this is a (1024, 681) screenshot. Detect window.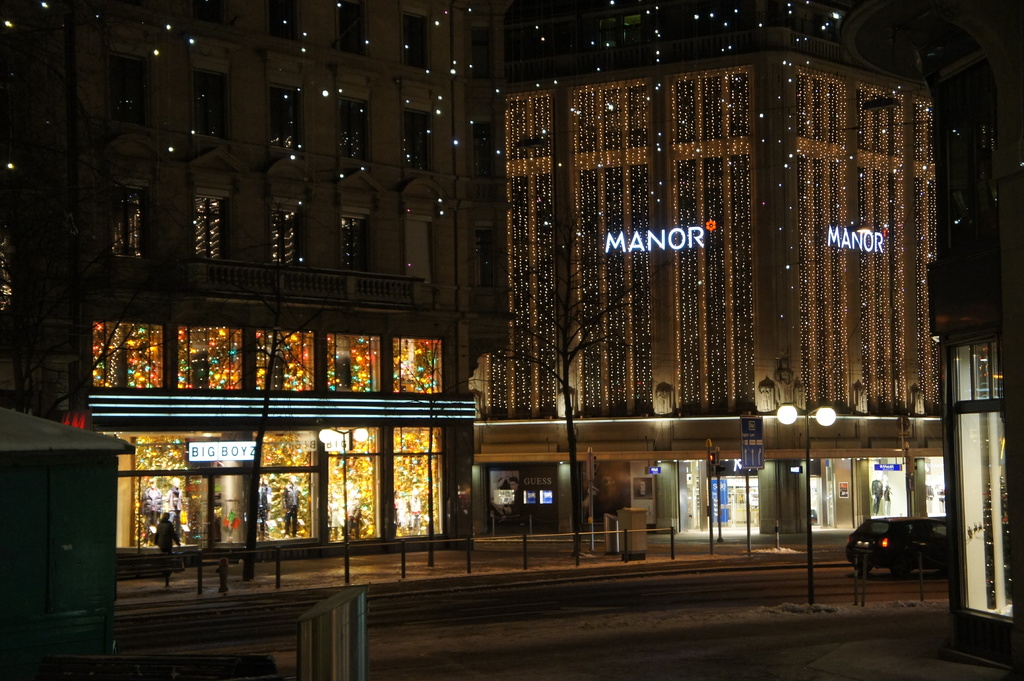
(403, 10, 434, 72).
